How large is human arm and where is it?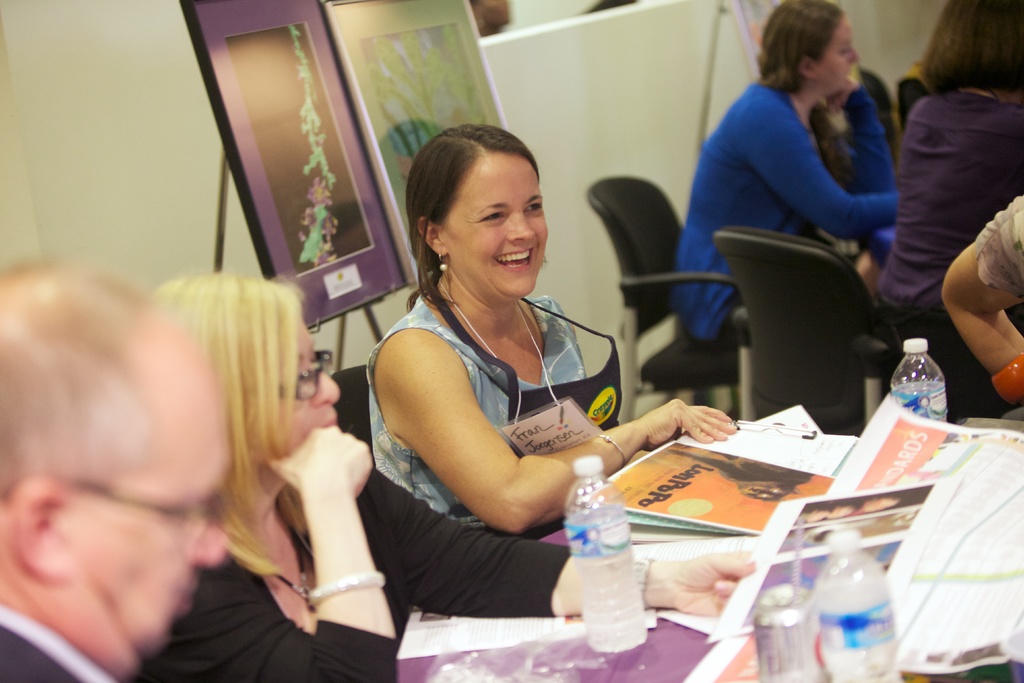
Bounding box: {"left": 407, "top": 346, "right": 618, "bottom": 539}.
